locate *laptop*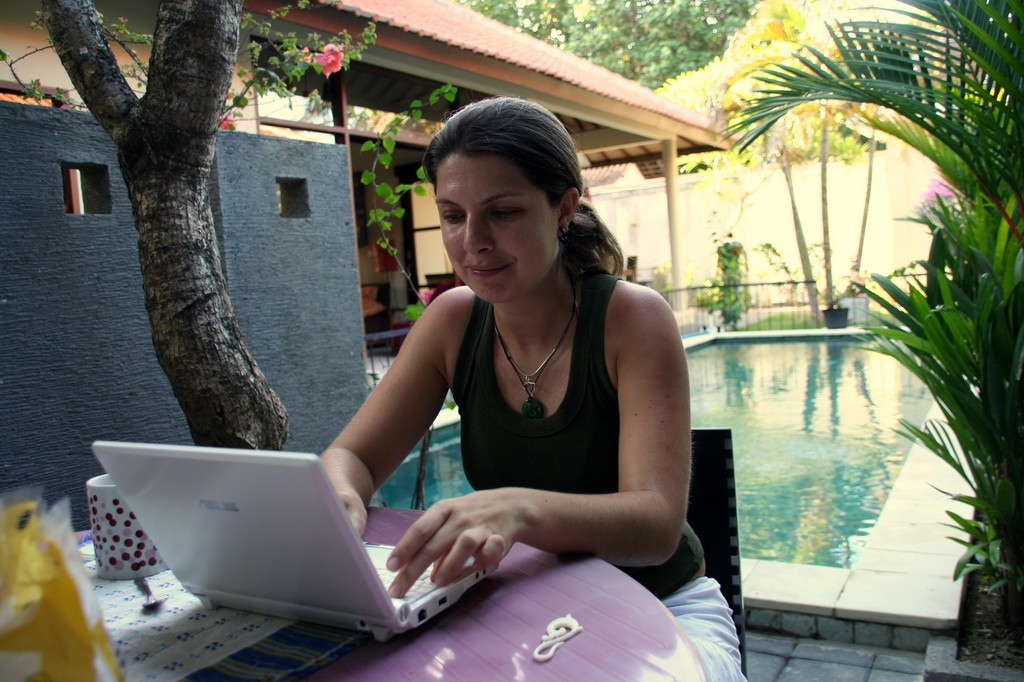
left=83, top=451, right=511, bottom=644
